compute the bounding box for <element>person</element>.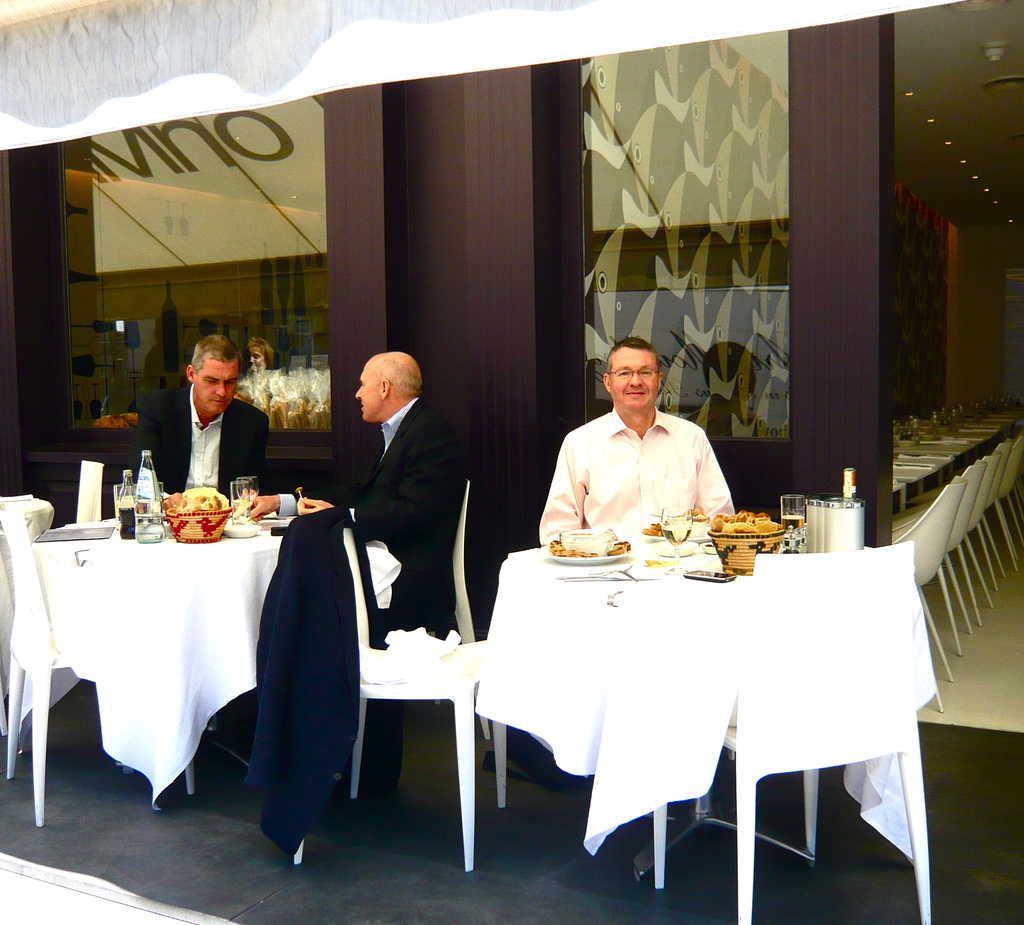
[296, 355, 472, 642].
